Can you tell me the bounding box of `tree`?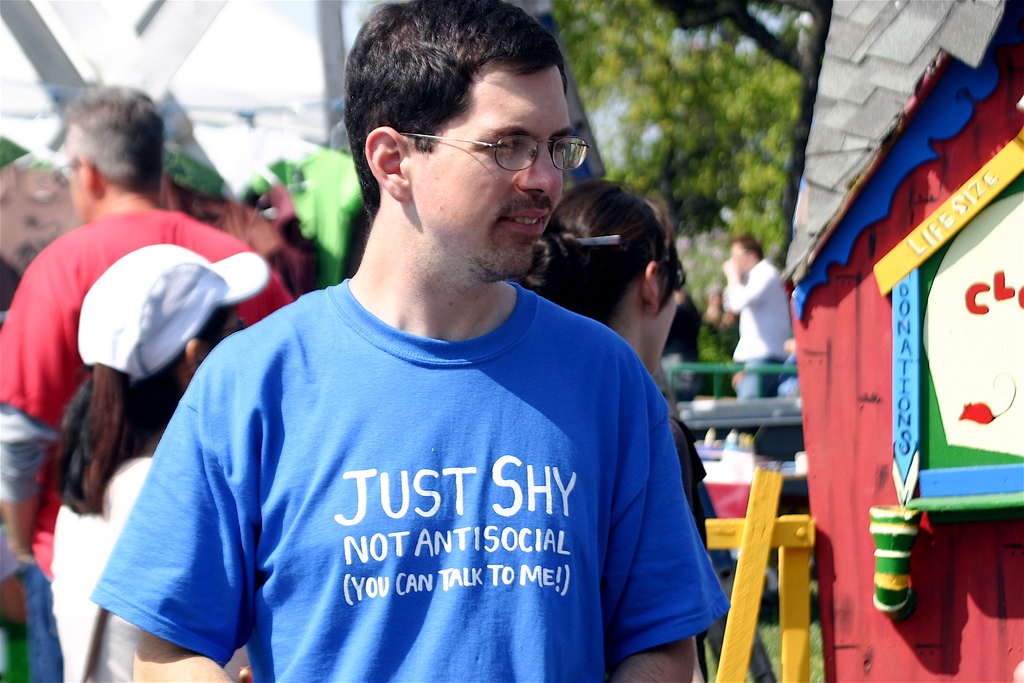
548:0:824:366.
